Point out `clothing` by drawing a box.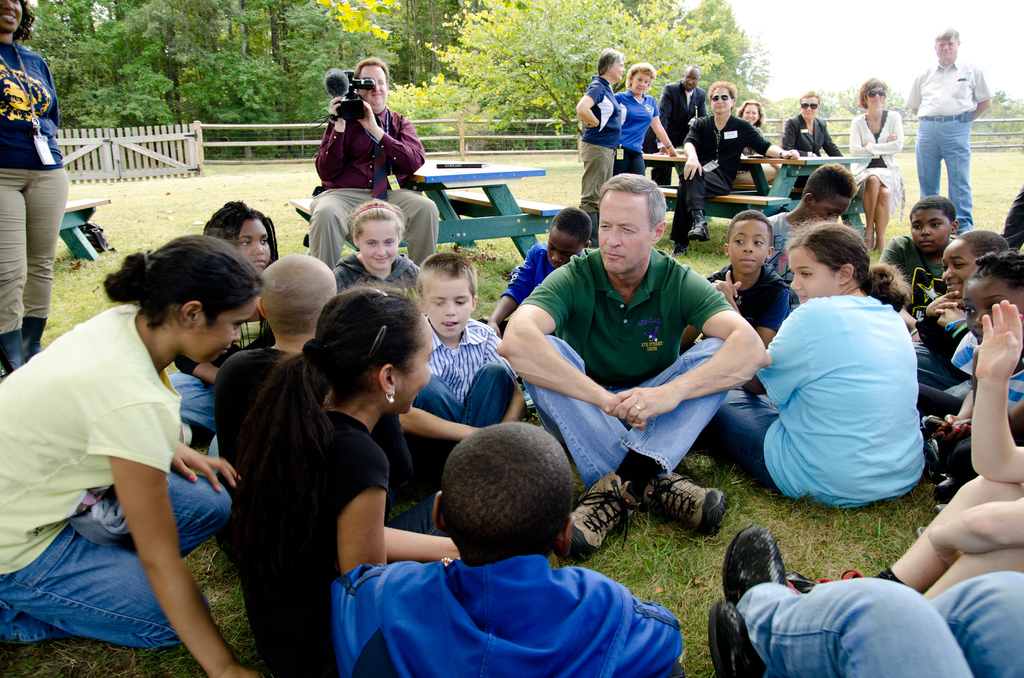
box(314, 108, 439, 252).
